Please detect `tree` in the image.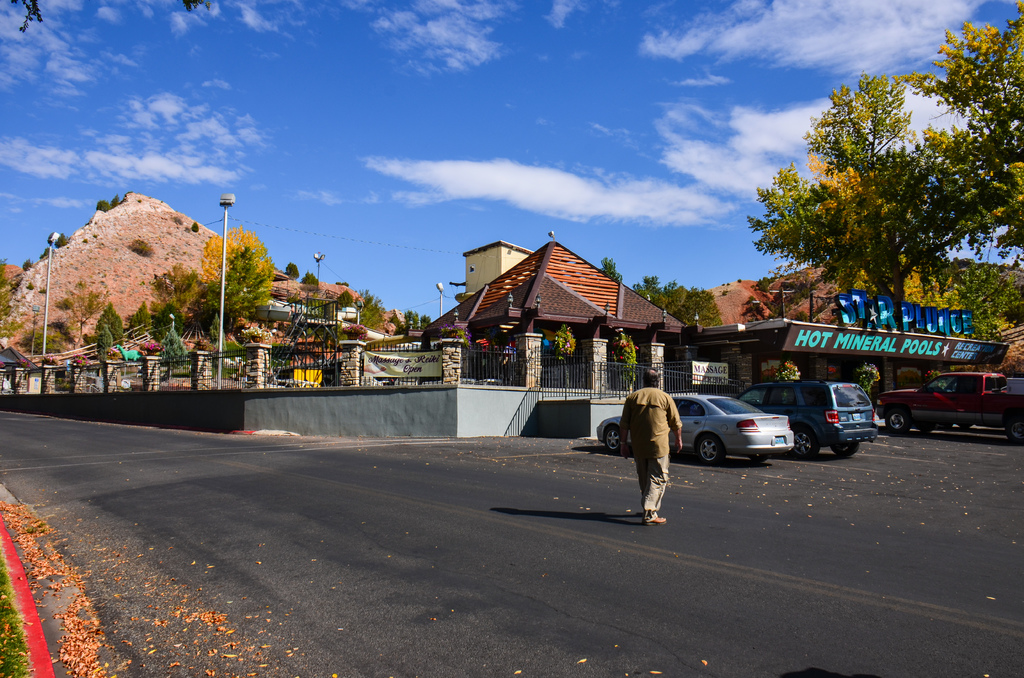
locate(92, 298, 123, 339).
